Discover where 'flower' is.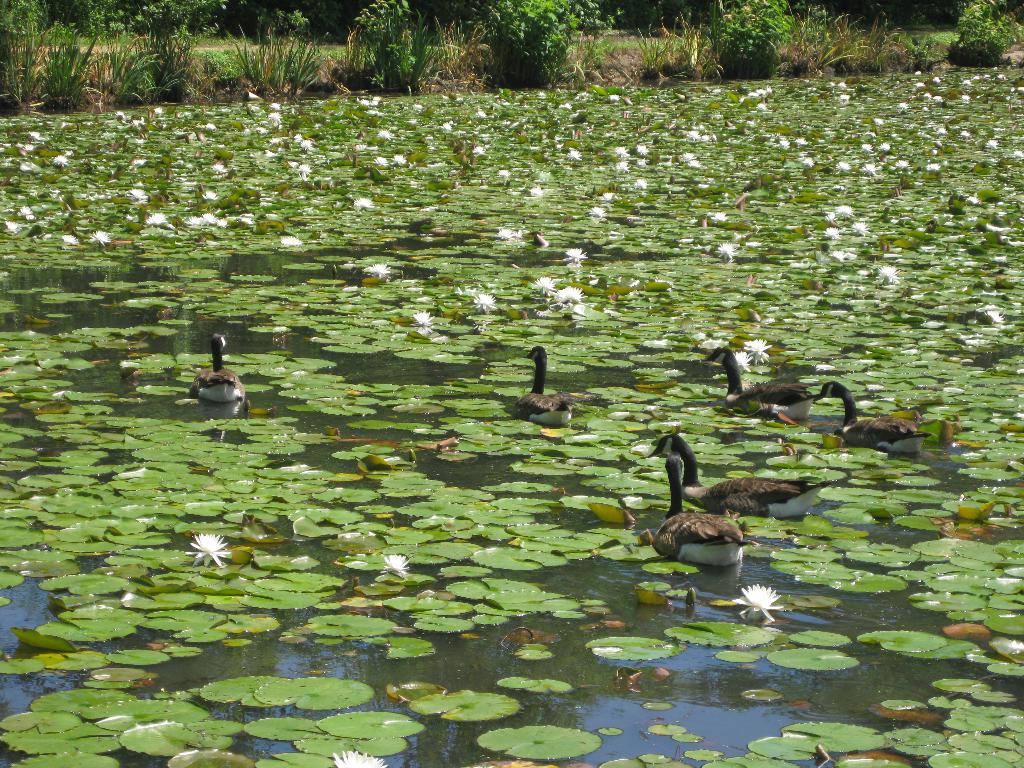
Discovered at rect(326, 744, 382, 767).
